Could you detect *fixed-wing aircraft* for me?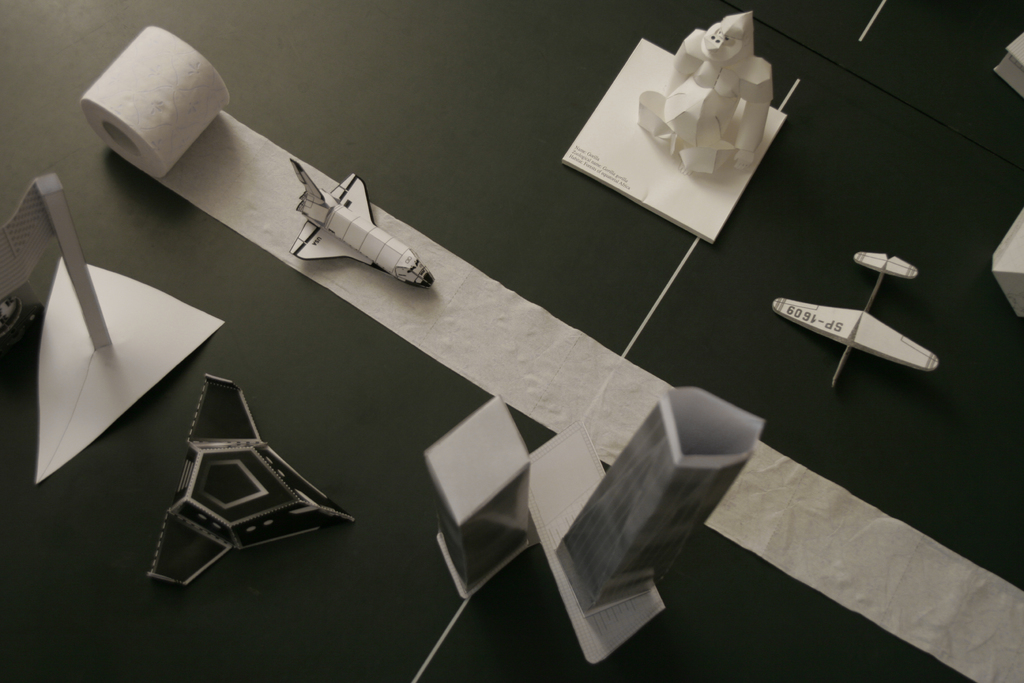
Detection result: 770:251:939:386.
